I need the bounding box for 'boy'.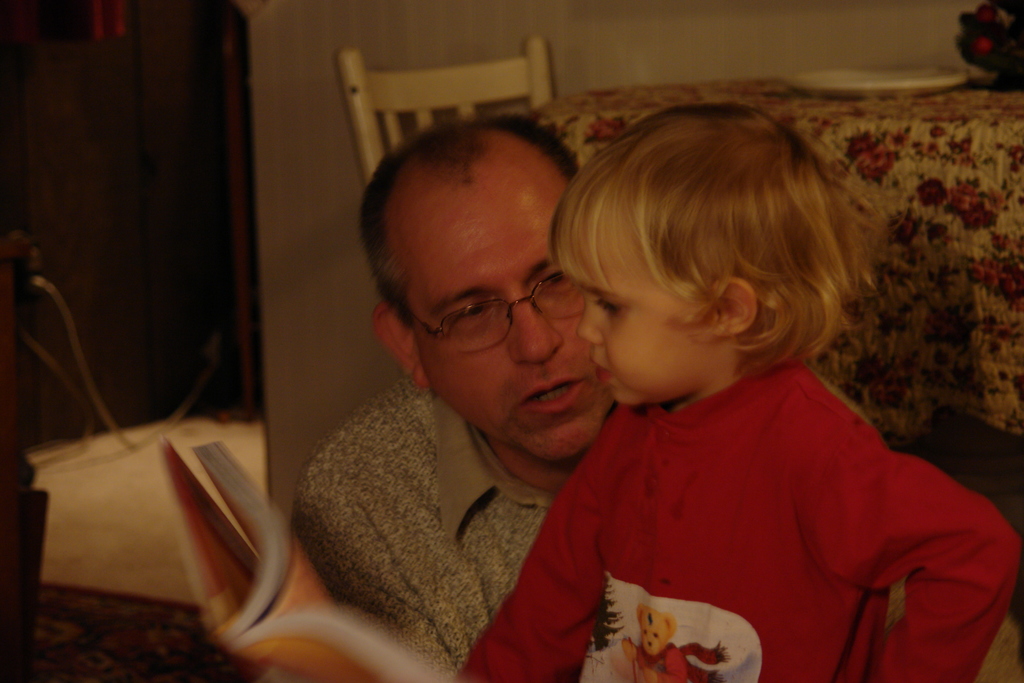
Here it is: 452, 99, 1023, 682.
